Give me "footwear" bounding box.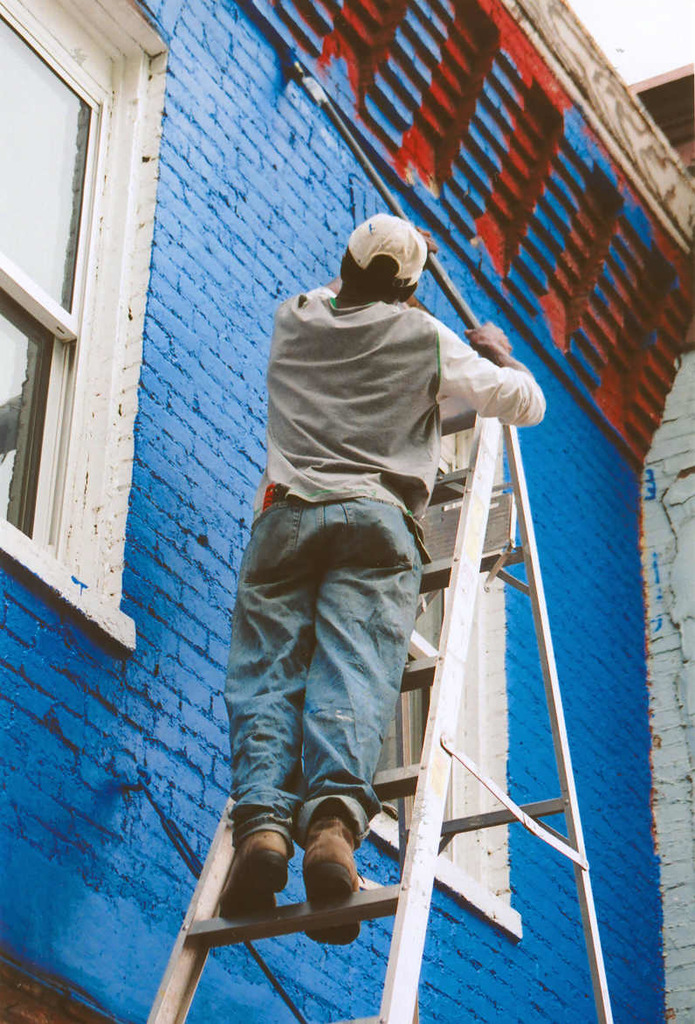
217/822/298/921.
